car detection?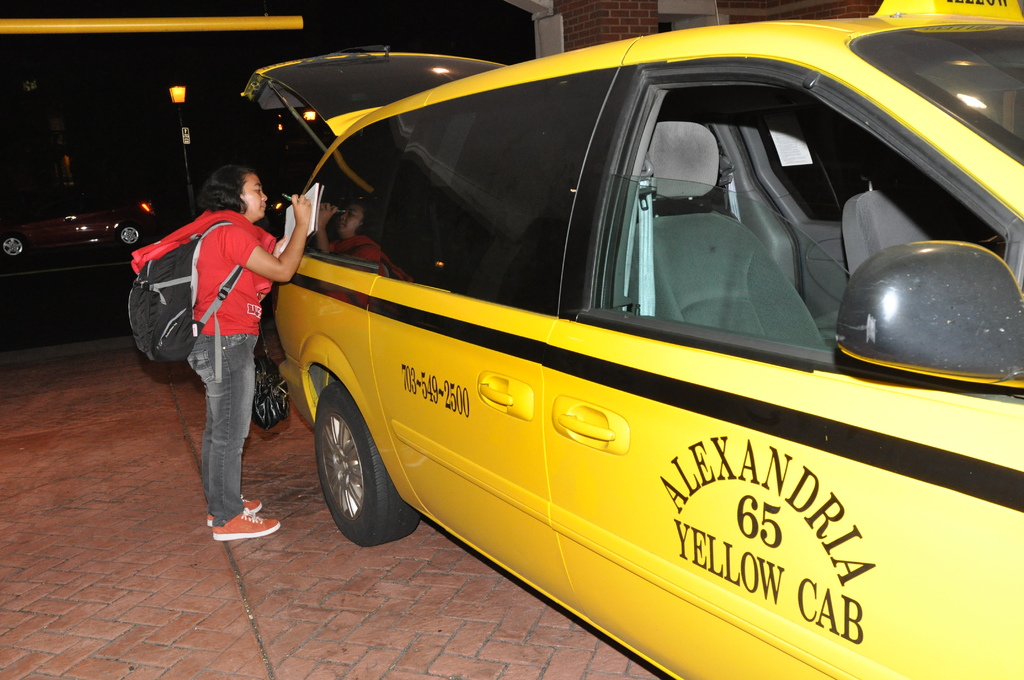
l=0, t=175, r=164, b=263
